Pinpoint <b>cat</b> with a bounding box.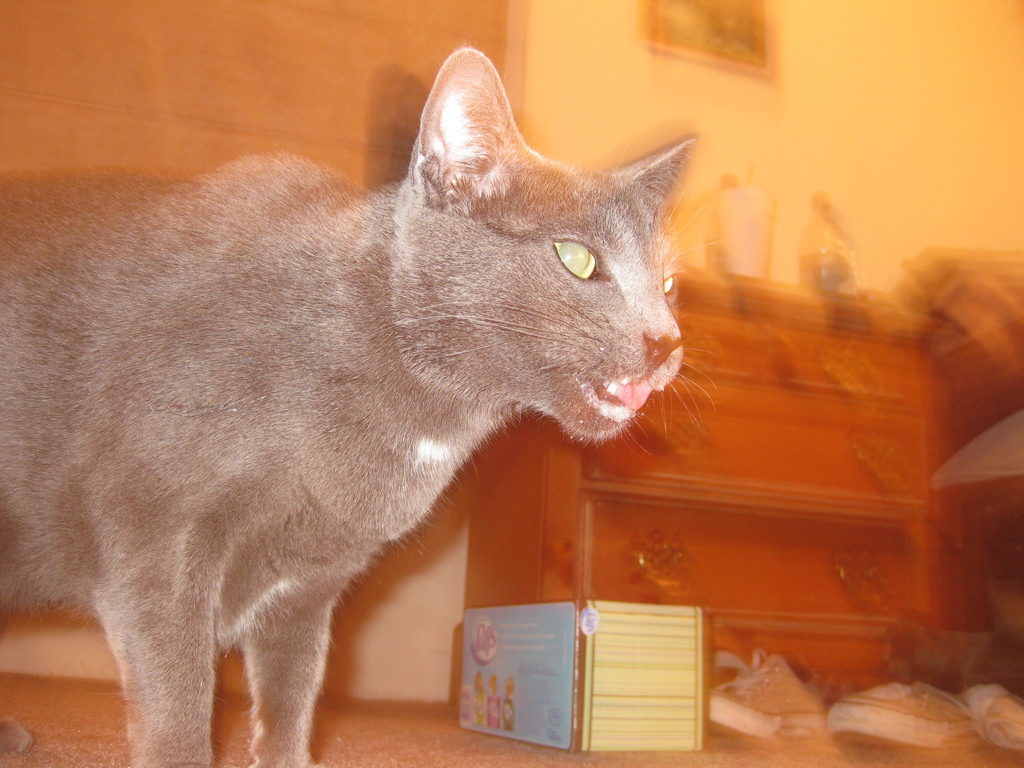
bbox=(0, 38, 715, 759).
